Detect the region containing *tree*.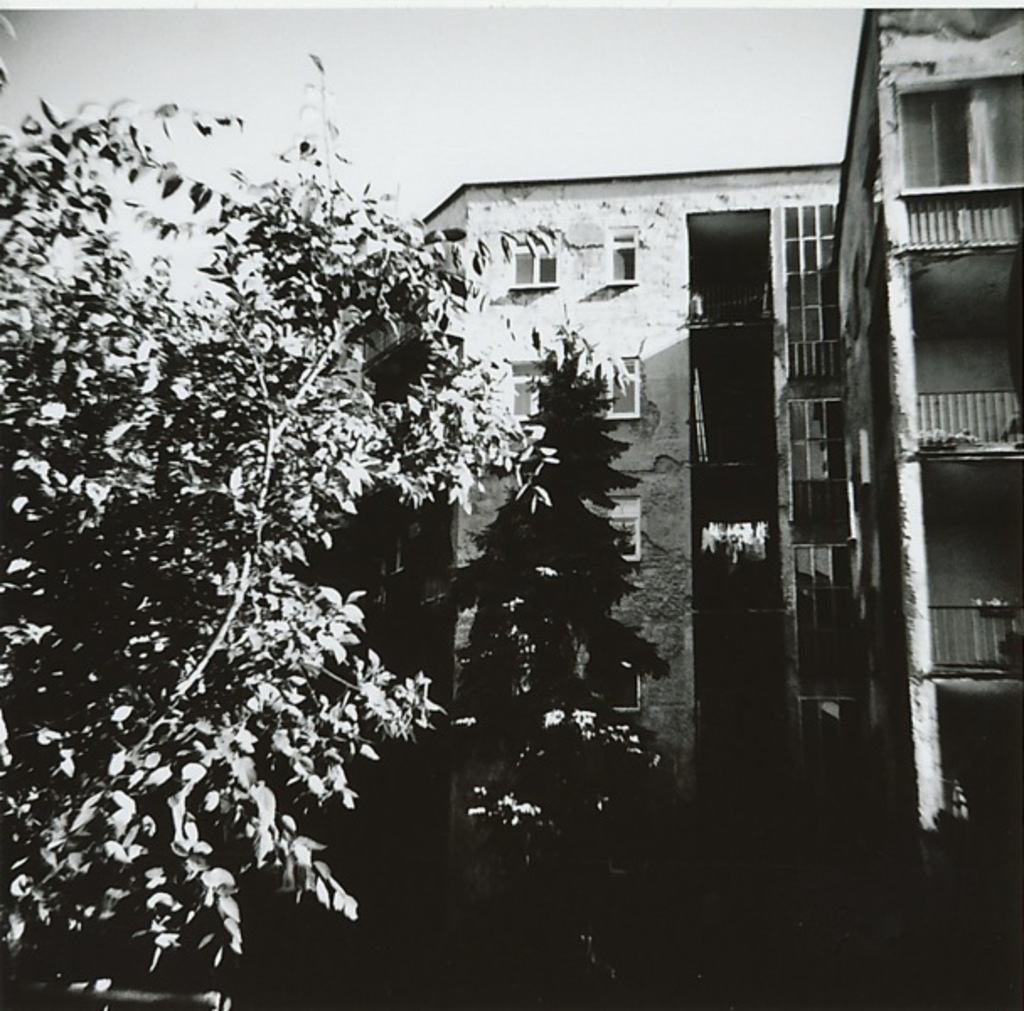
{"x1": 24, "y1": 74, "x2": 611, "y2": 952}.
